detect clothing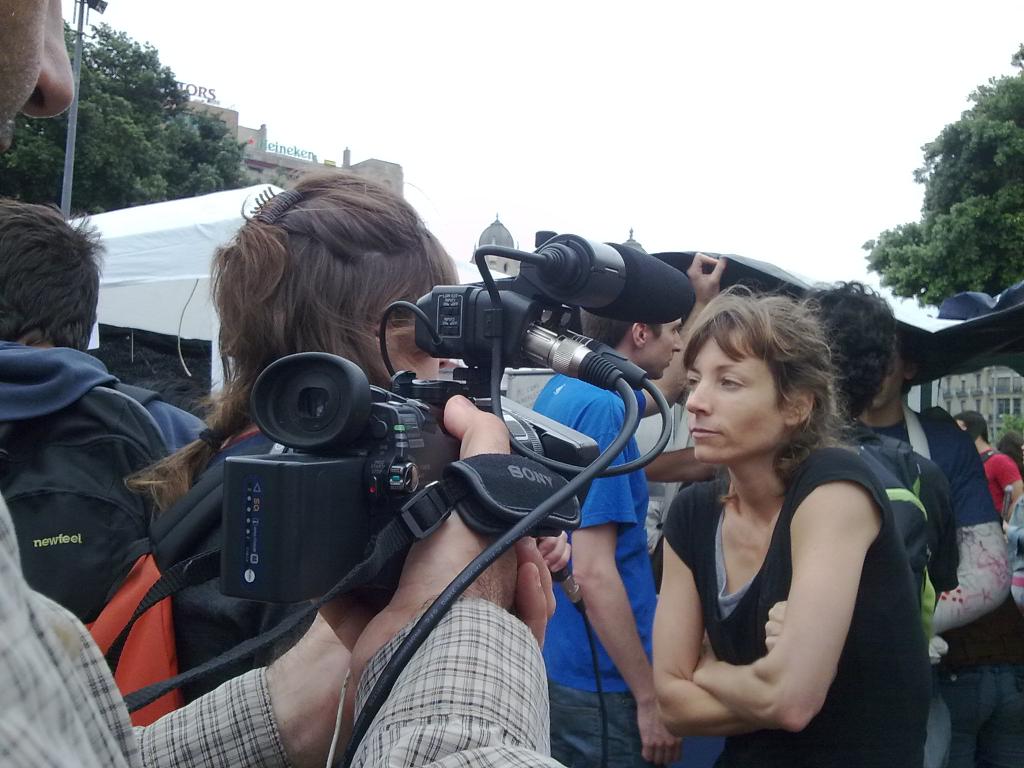
rect(0, 335, 212, 474)
